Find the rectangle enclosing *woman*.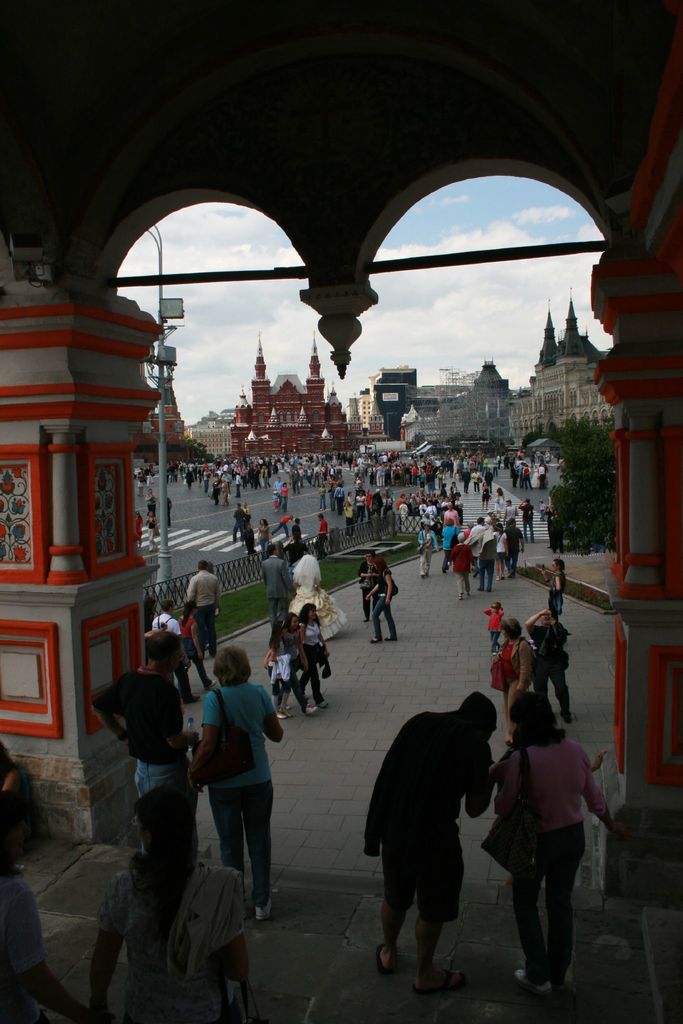
left=441, top=520, right=460, bottom=572.
